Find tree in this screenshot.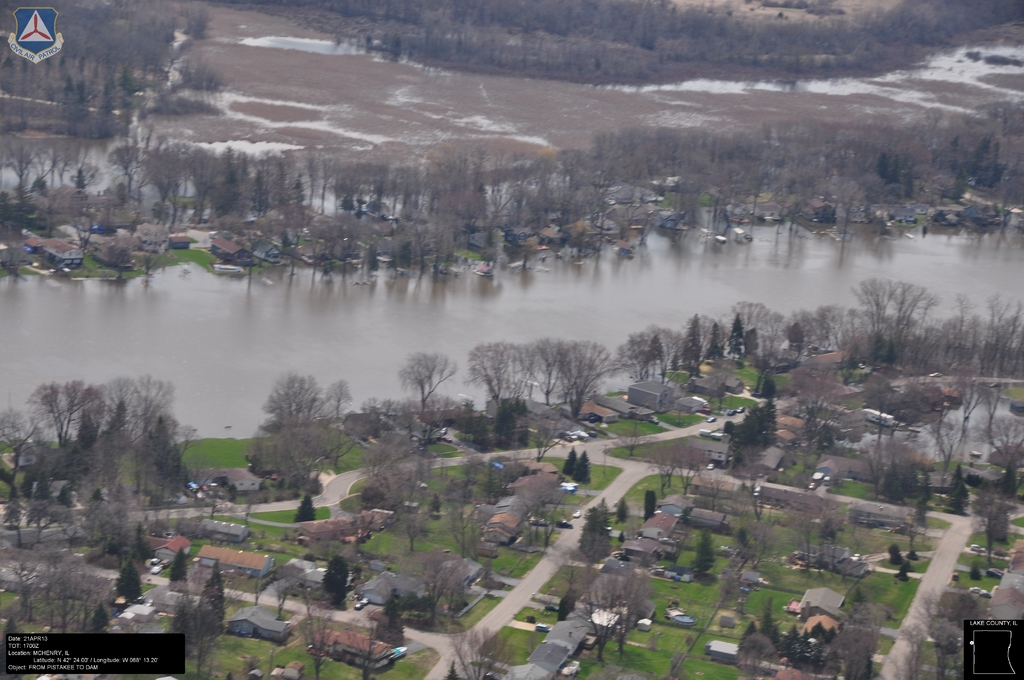
The bounding box for tree is box=[866, 434, 927, 502].
